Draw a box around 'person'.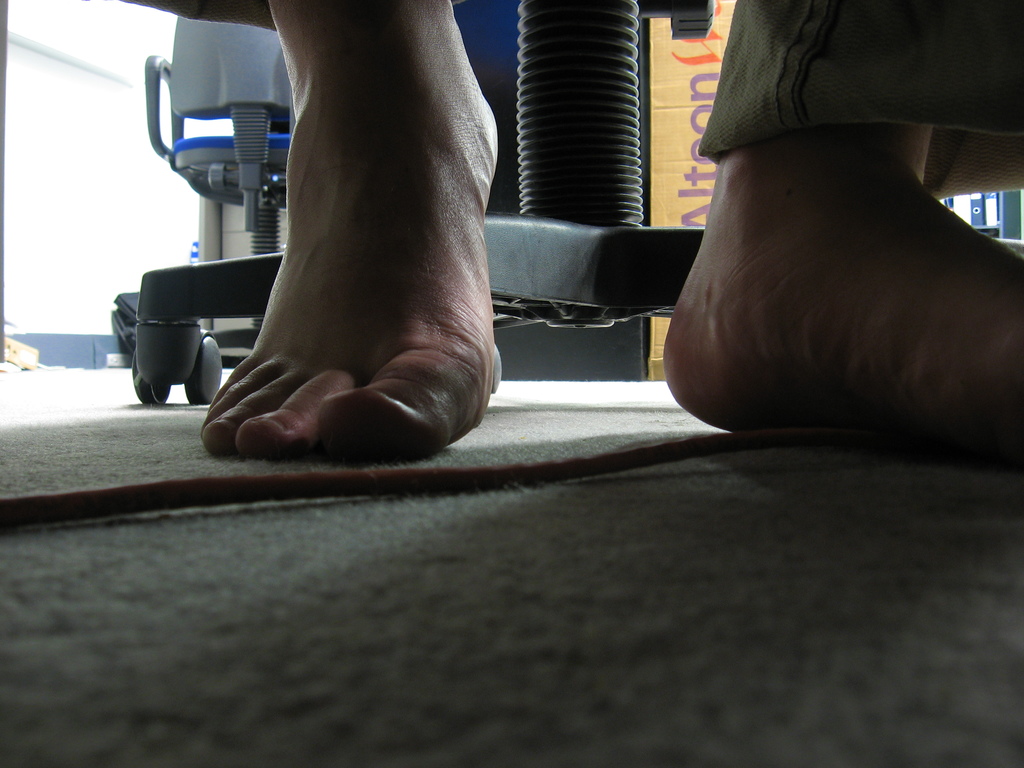
x1=123, y1=0, x2=1023, y2=456.
